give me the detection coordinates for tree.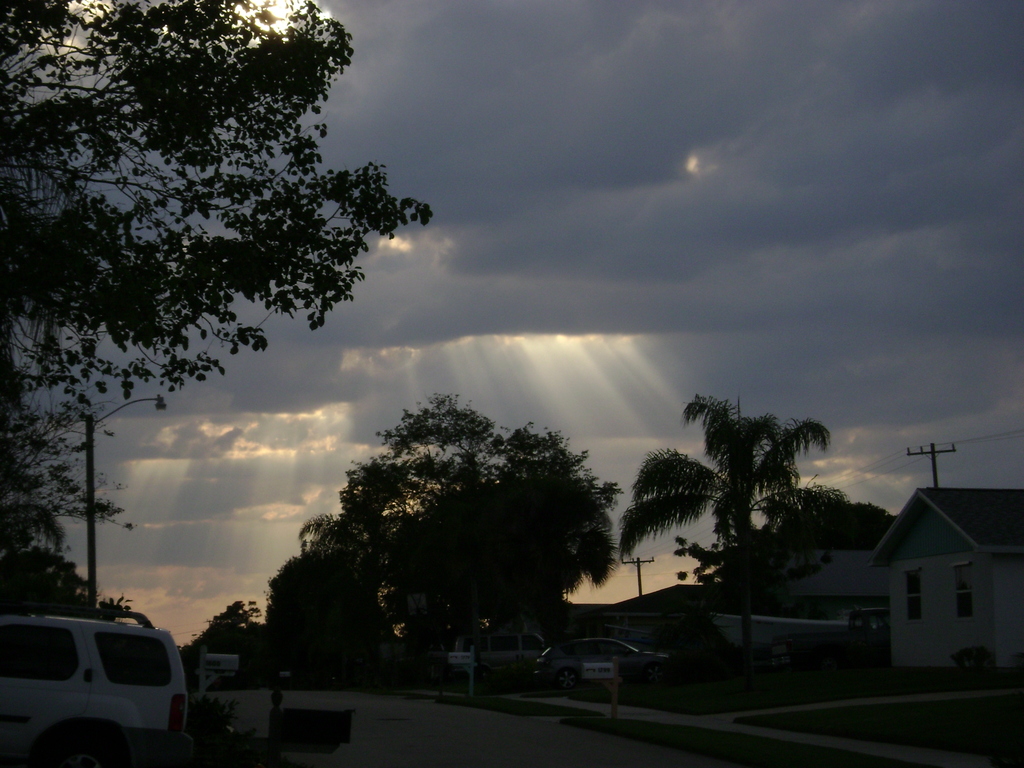
<bbox>272, 385, 628, 670</bbox>.
